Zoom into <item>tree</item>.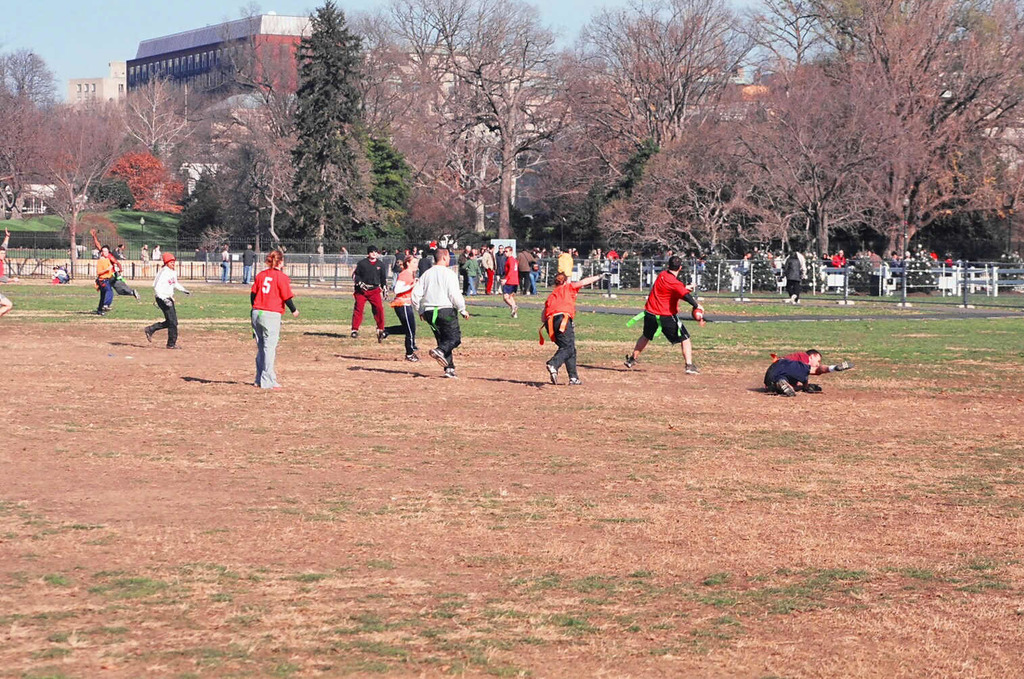
Zoom target: x1=104, y1=142, x2=183, y2=210.
